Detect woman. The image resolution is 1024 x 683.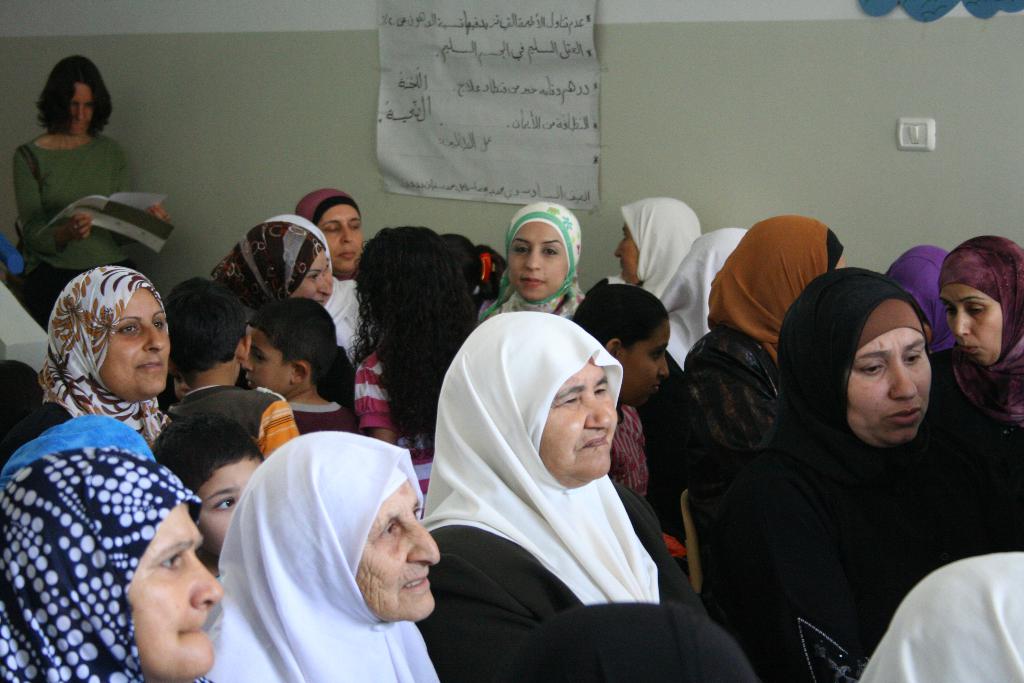
(left=676, top=213, right=845, bottom=457).
